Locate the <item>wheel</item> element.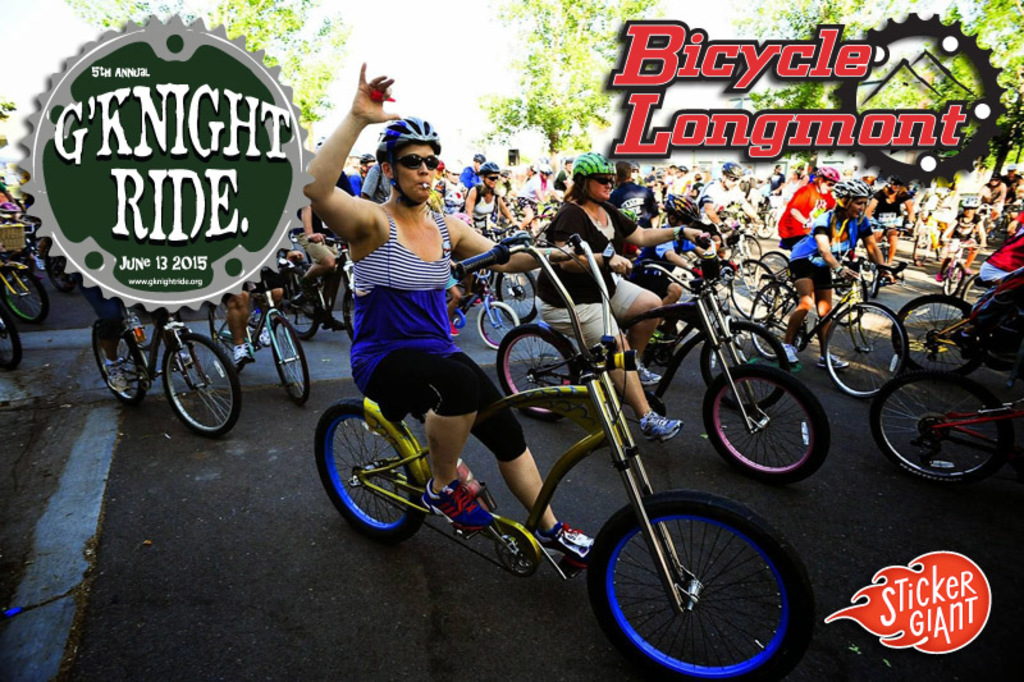
Element bbox: 568 496 809 681.
